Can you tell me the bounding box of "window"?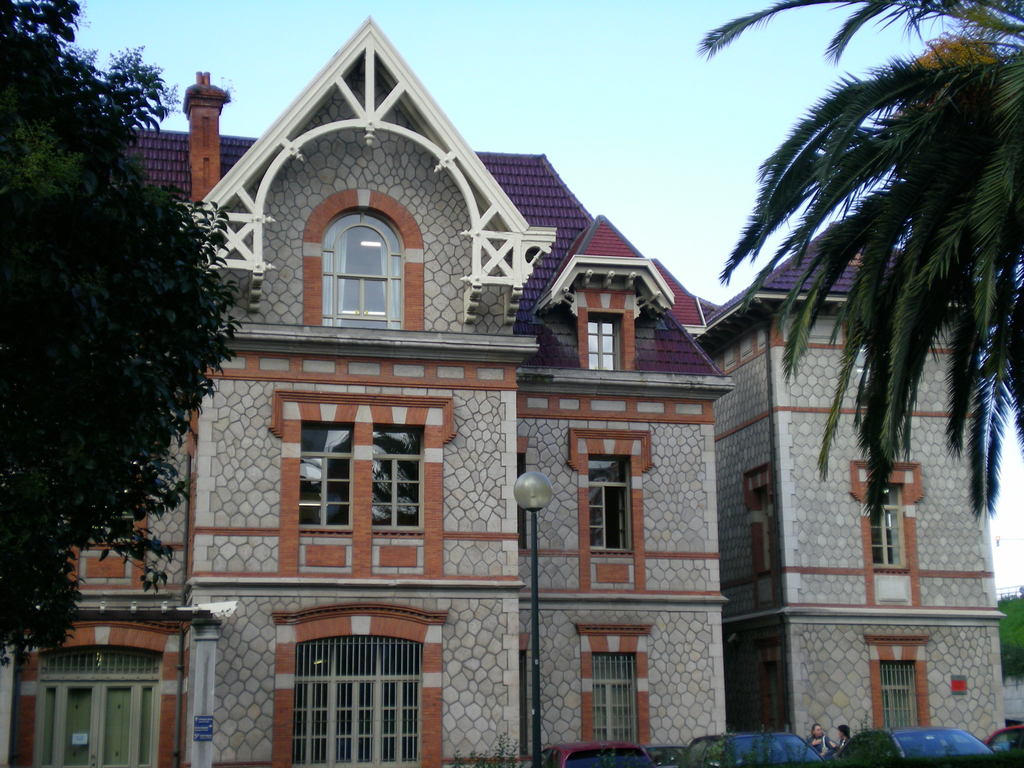
bbox=(754, 484, 778, 566).
